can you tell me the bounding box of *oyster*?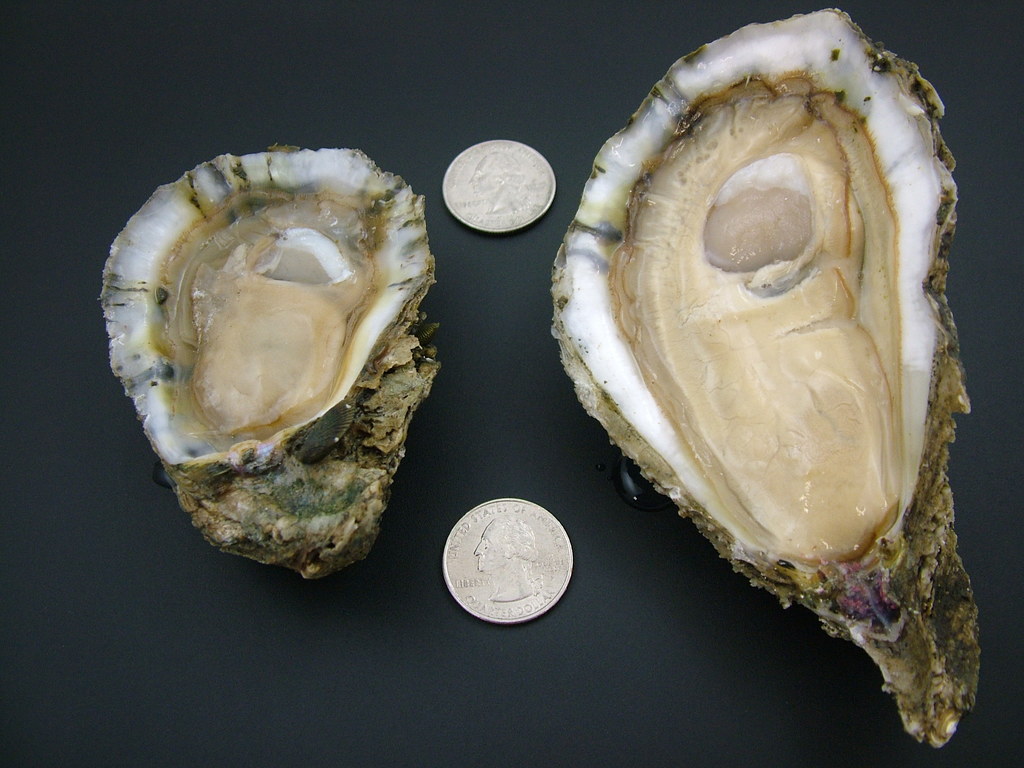
x1=550, y1=6, x2=984, y2=749.
